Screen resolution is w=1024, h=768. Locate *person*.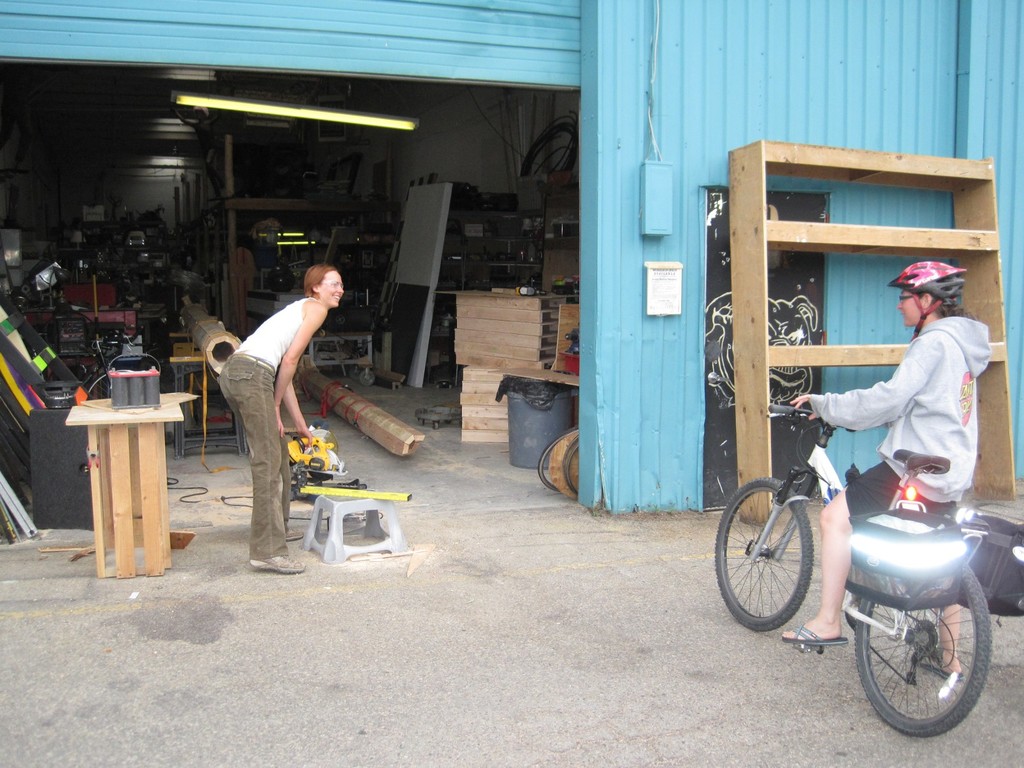
782/257/1004/688.
